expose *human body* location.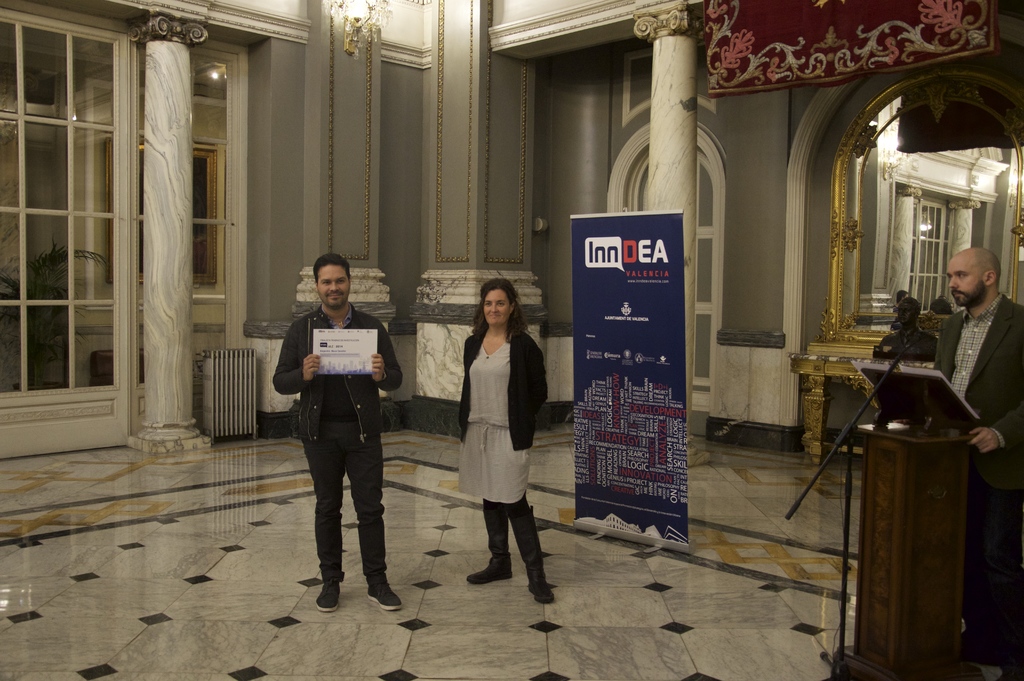
Exposed at box=[456, 327, 557, 608].
